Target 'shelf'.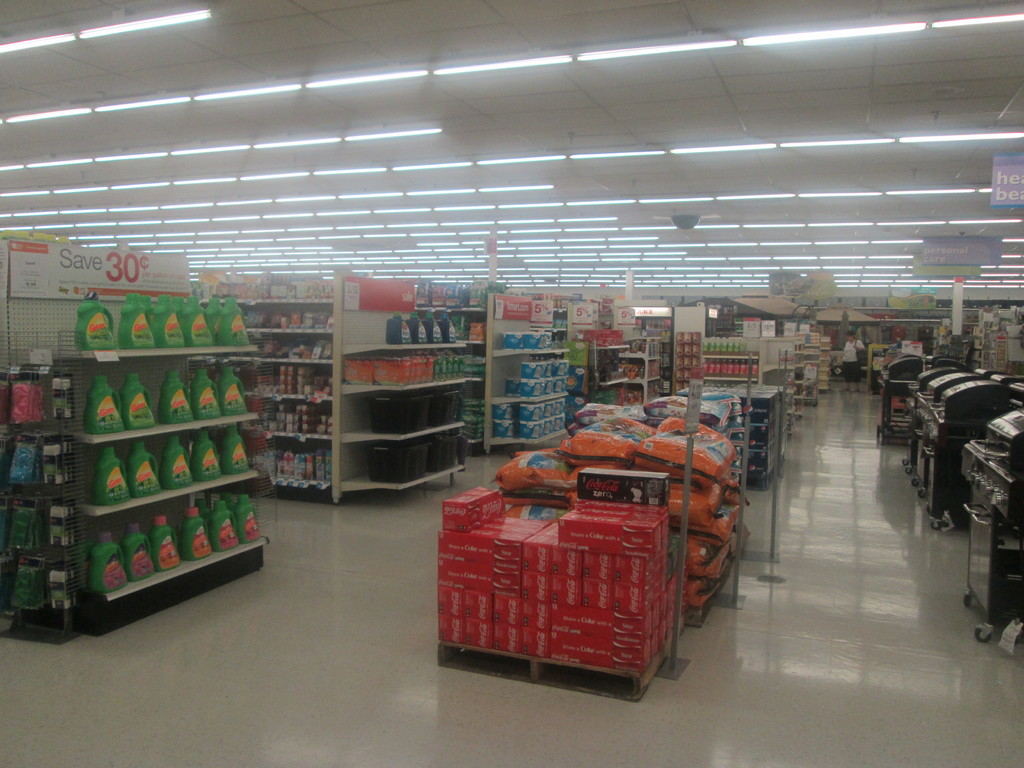
Target region: BBox(54, 290, 258, 638).
